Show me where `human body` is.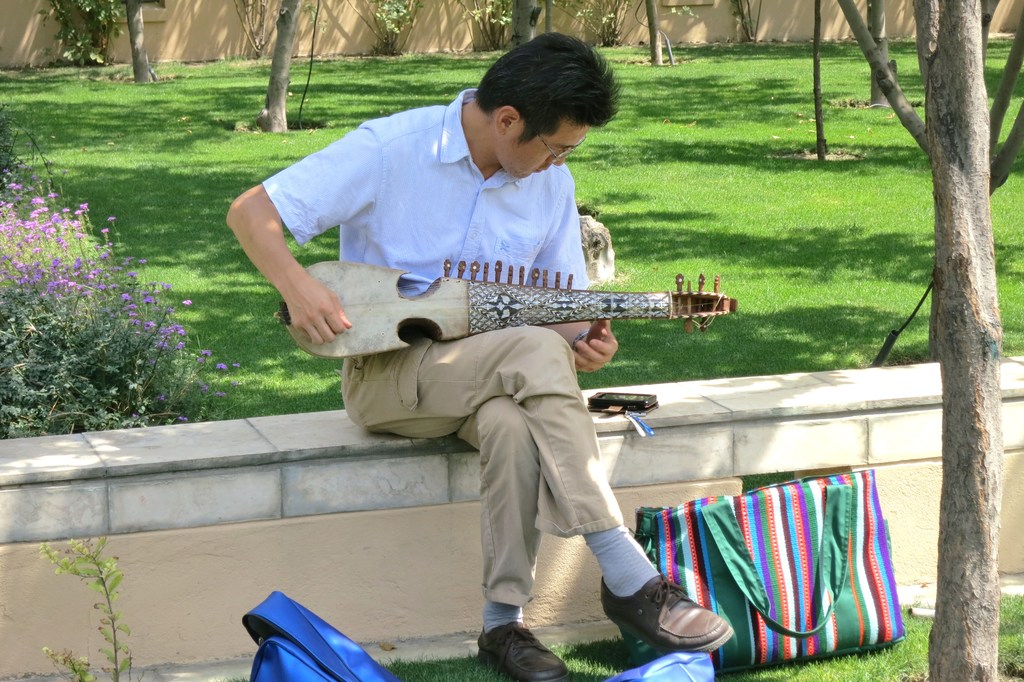
`human body` is at select_region(227, 32, 730, 681).
